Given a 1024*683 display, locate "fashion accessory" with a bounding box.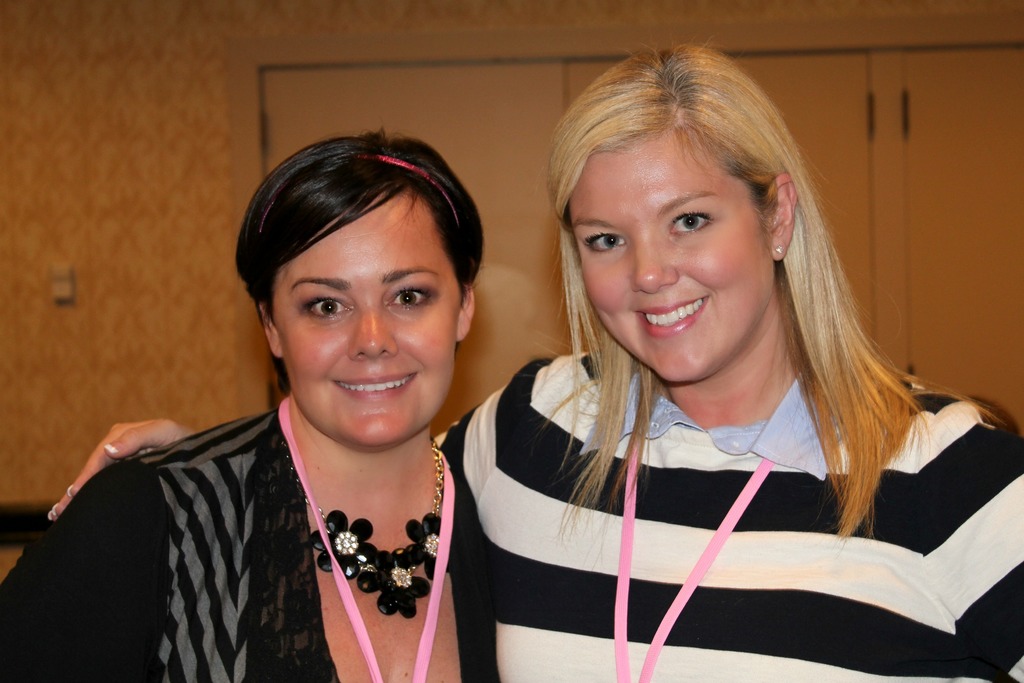
Located: (259, 152, 460, 237).
